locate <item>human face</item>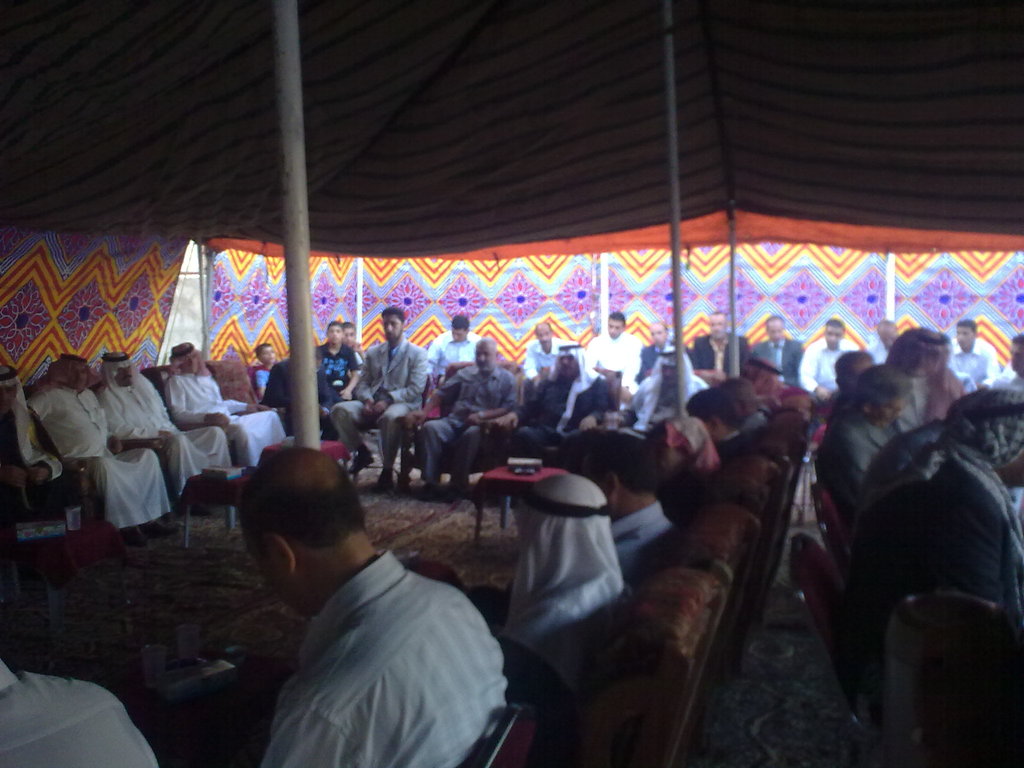
480/343/500/369
